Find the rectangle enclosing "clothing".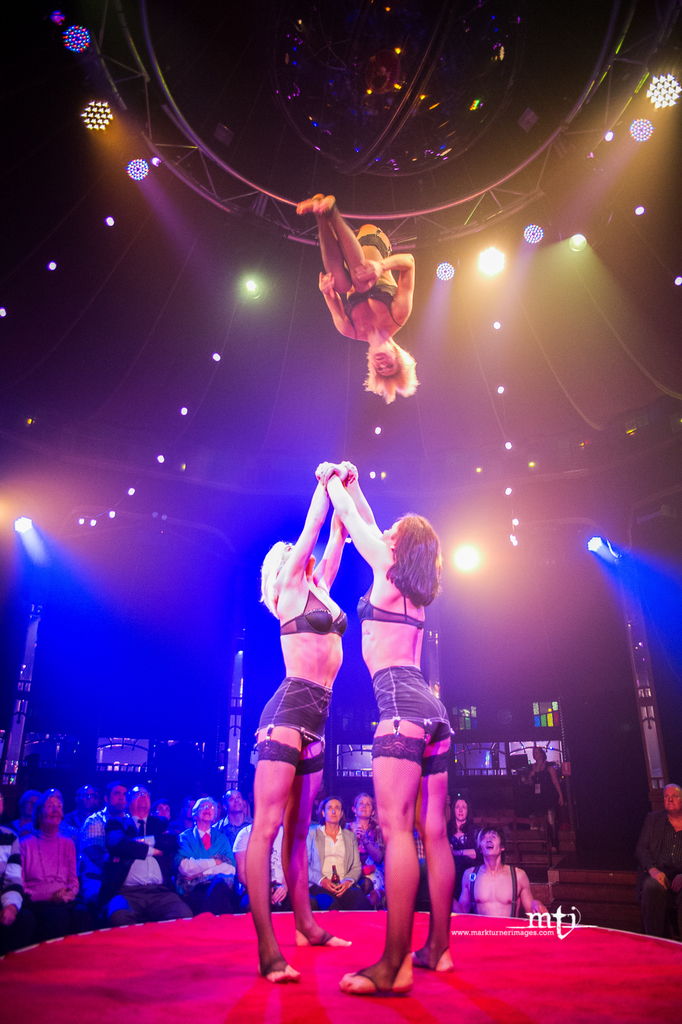
444/858/546/927.
